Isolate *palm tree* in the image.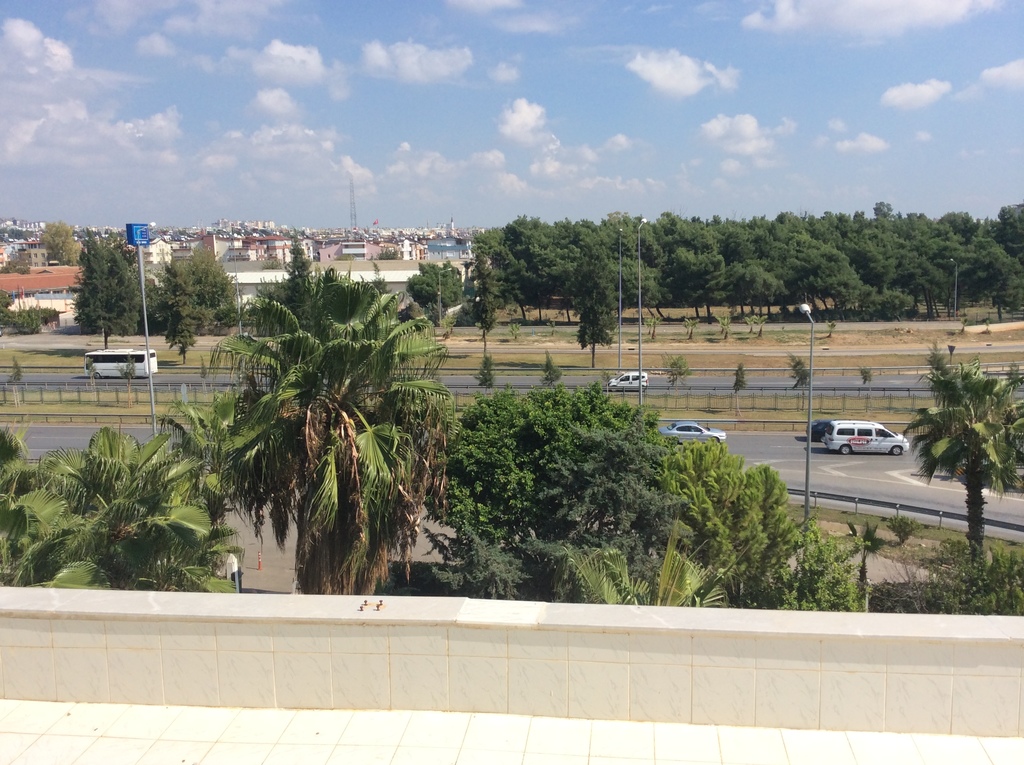
Isolated region: 208/312/398/600.
